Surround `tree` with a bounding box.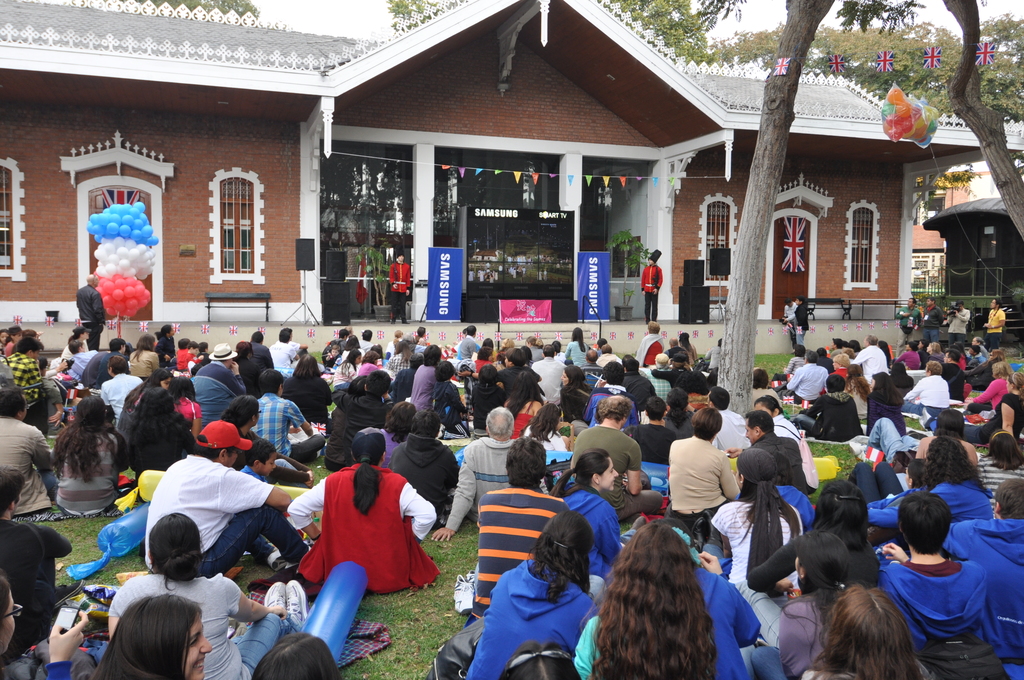
[708,0,852,416].
